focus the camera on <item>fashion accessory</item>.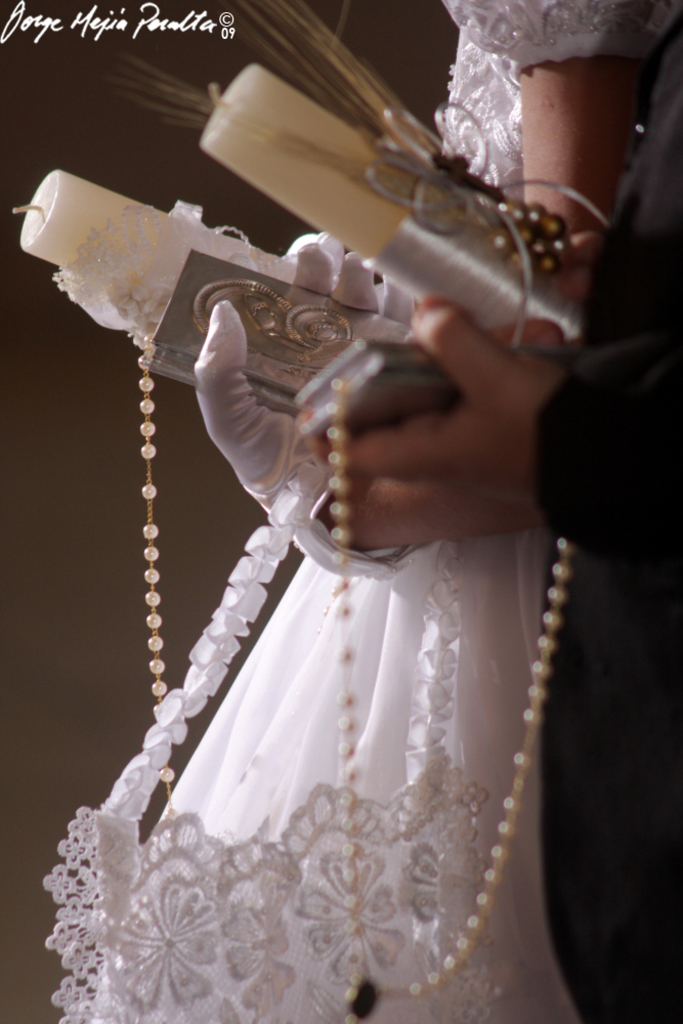
Focus region: BBox(136, 208, 420, 822).
